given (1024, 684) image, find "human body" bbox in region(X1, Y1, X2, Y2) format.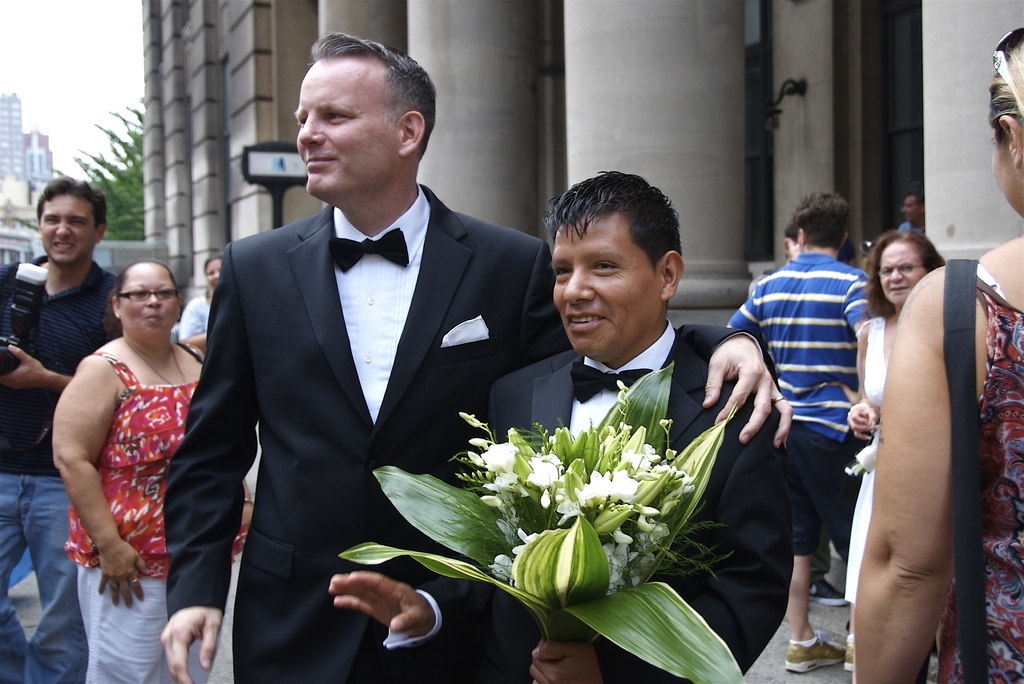
region(45, 262, 259, 683).
